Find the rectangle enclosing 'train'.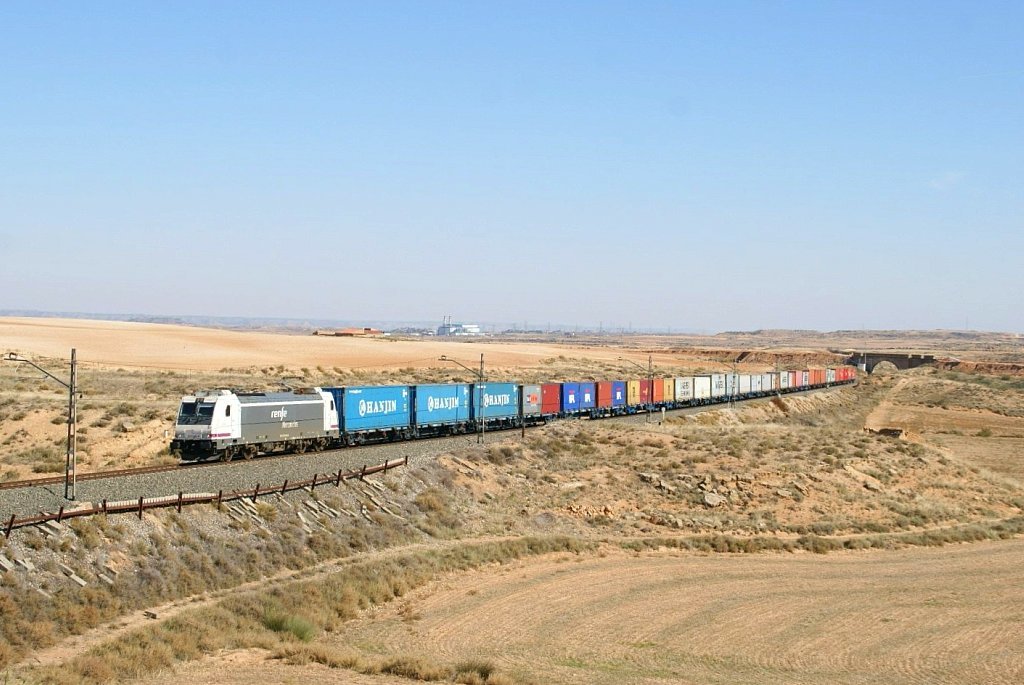
[172,369,856,459].
